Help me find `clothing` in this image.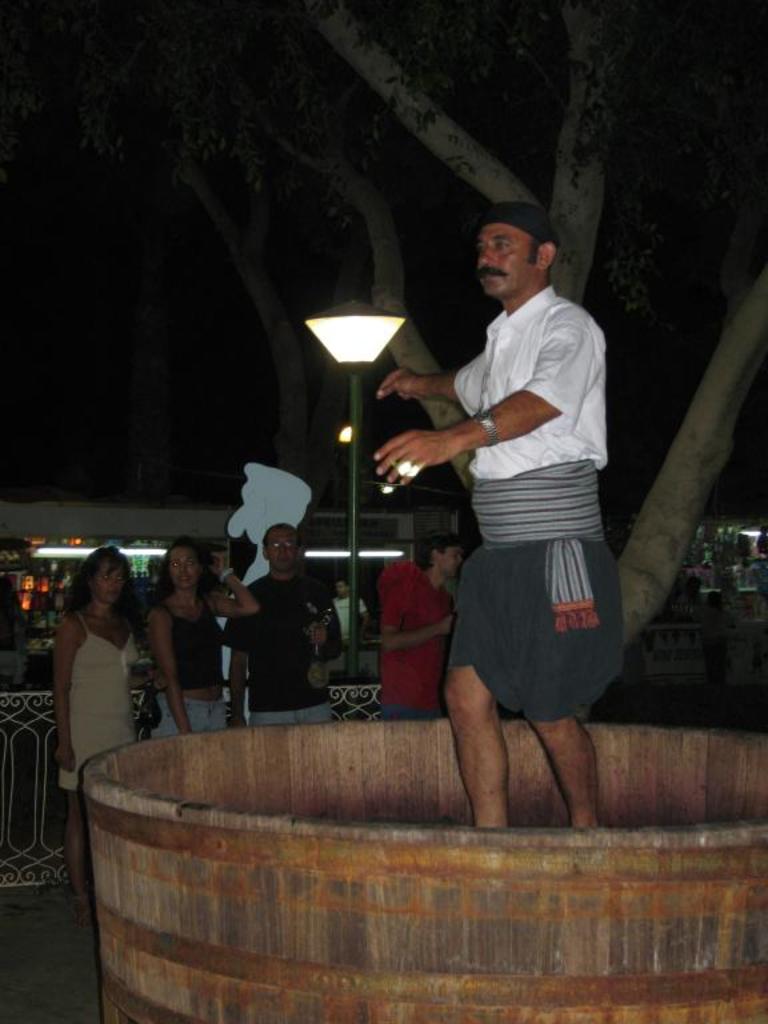
Found it: <bbox>0, 657, 20, 705</bbox>.
